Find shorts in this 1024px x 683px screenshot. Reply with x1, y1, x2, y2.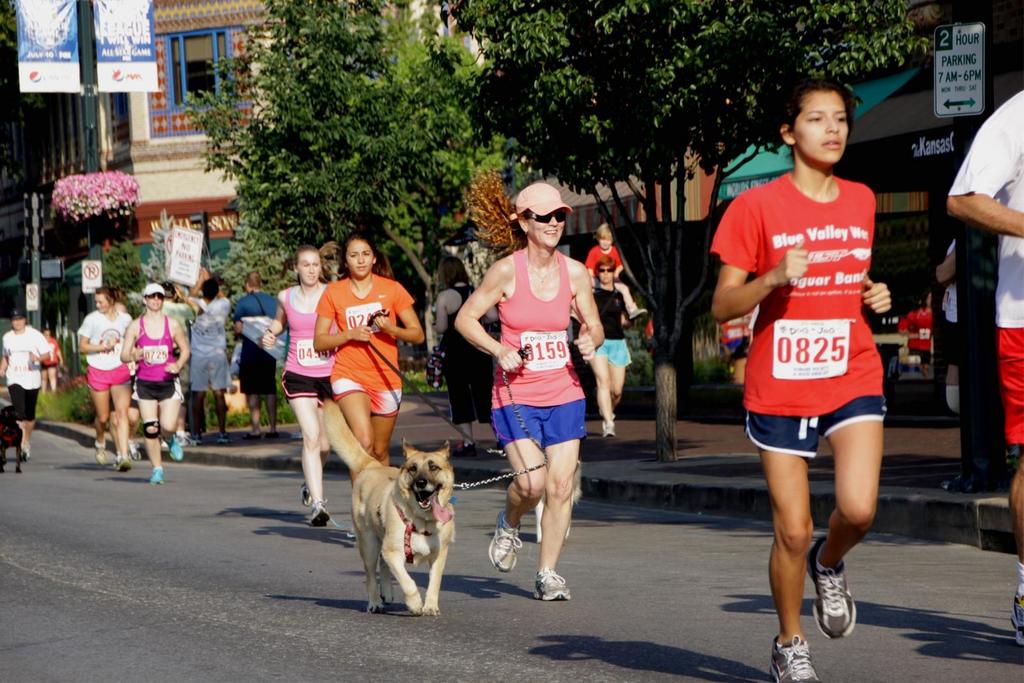
593, 275, 627, 295.
